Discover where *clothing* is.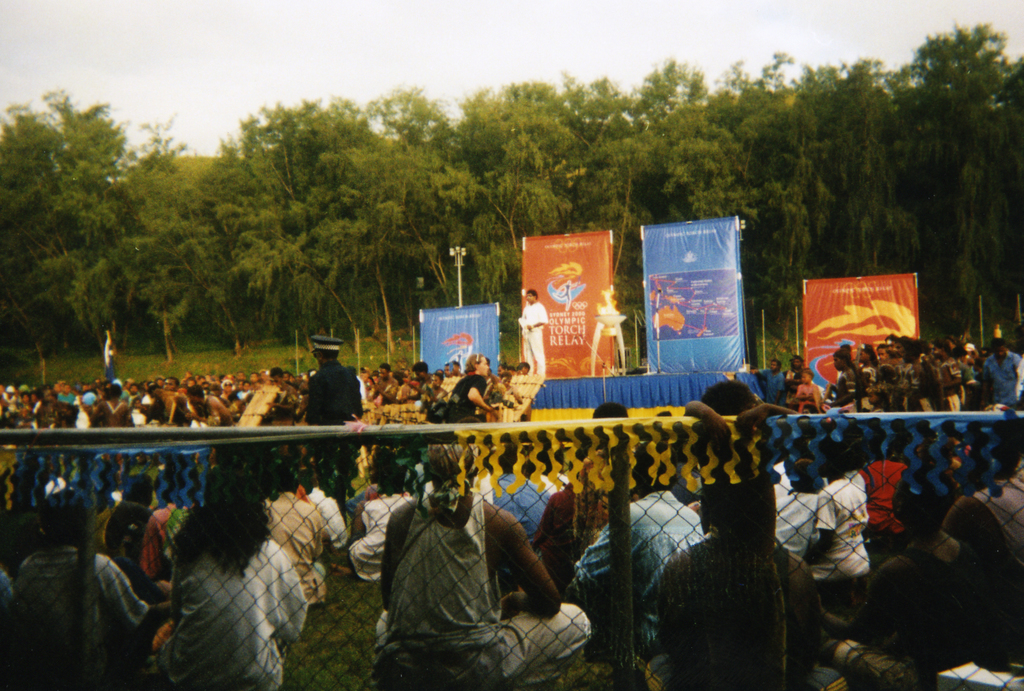
Discovered at select_region(384, 488, 579, 678).
